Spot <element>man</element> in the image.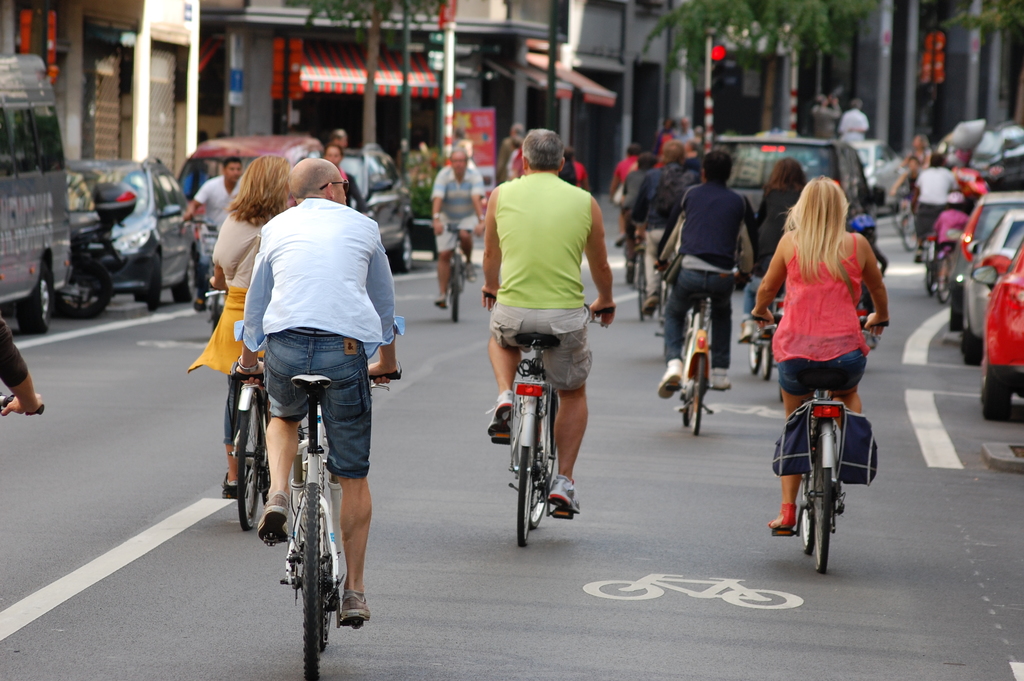
<element>man</element> found at Rect(324, 142, 367, 217).
